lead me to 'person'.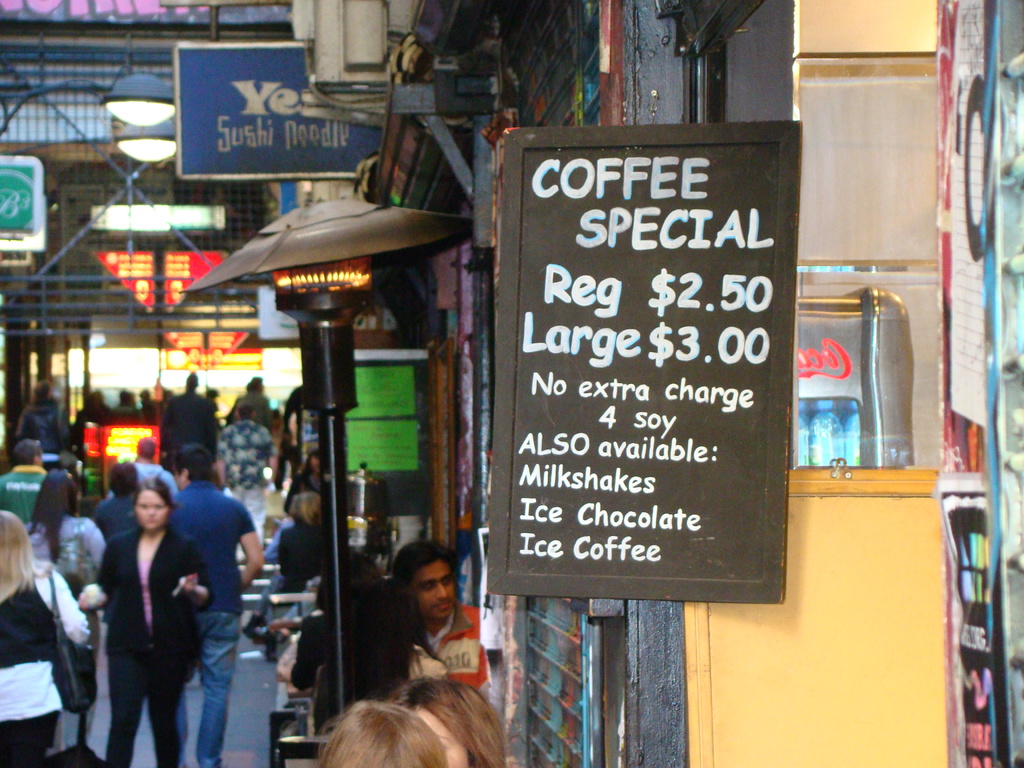
Lead to (232,484,334,642).
